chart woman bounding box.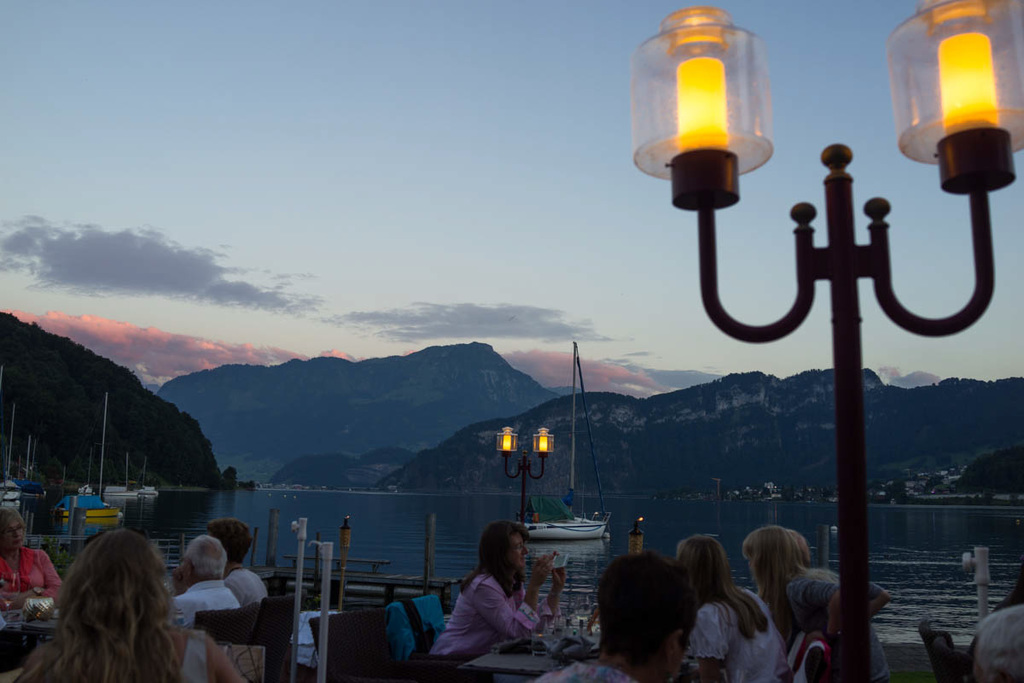
Charted: 0:508:59:610.
